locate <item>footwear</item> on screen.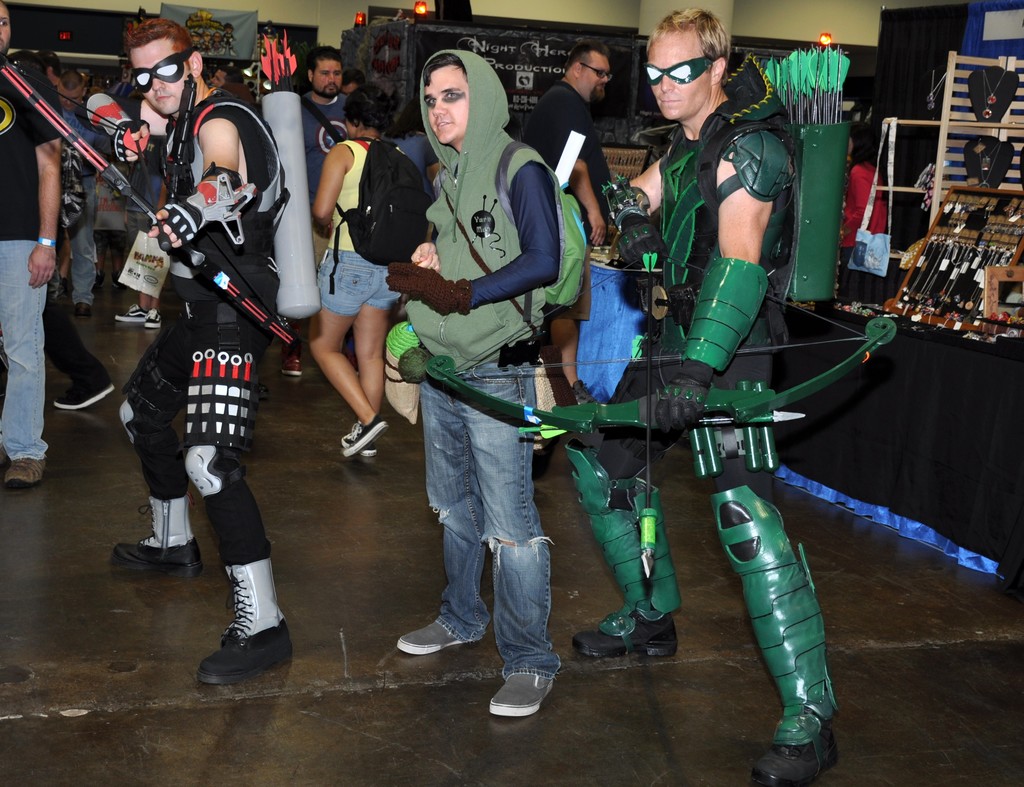
On screen at x1=490, y1=667, x2=558, y2=718.
